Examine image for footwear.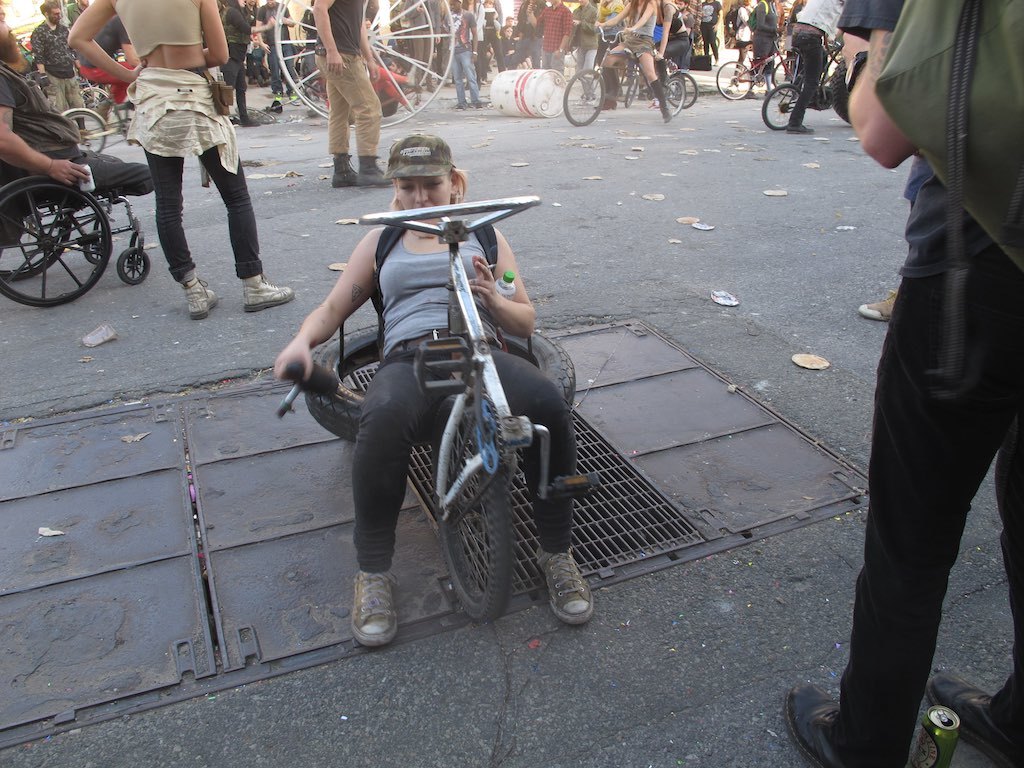
Examination result: locate(187, 279, 216, 320).
